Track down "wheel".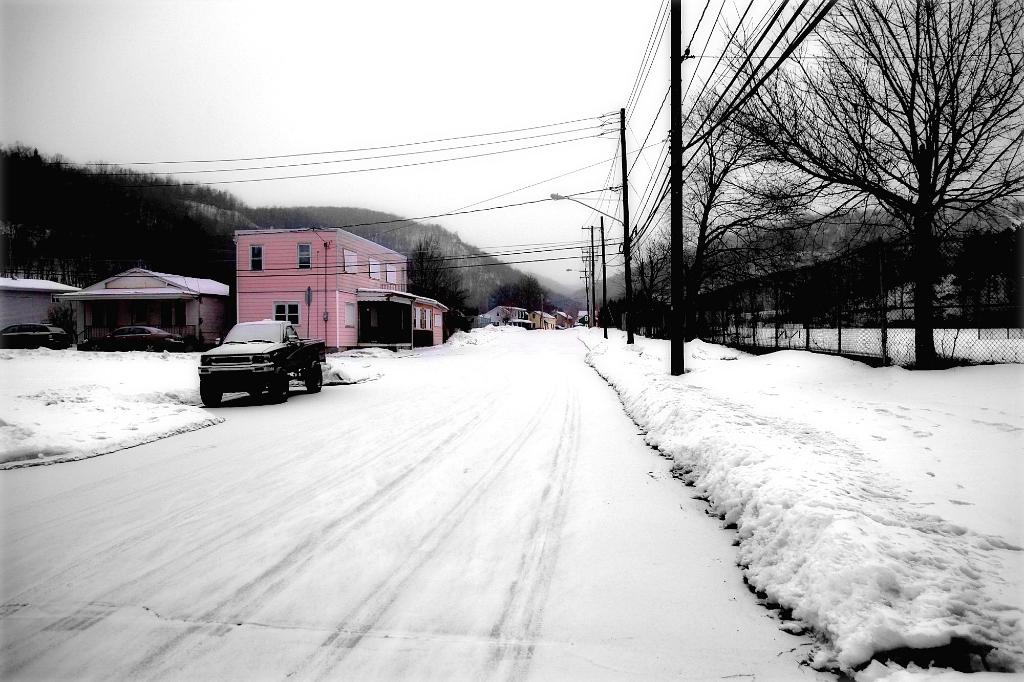
Tracked to [200, 379, 225, 407].
